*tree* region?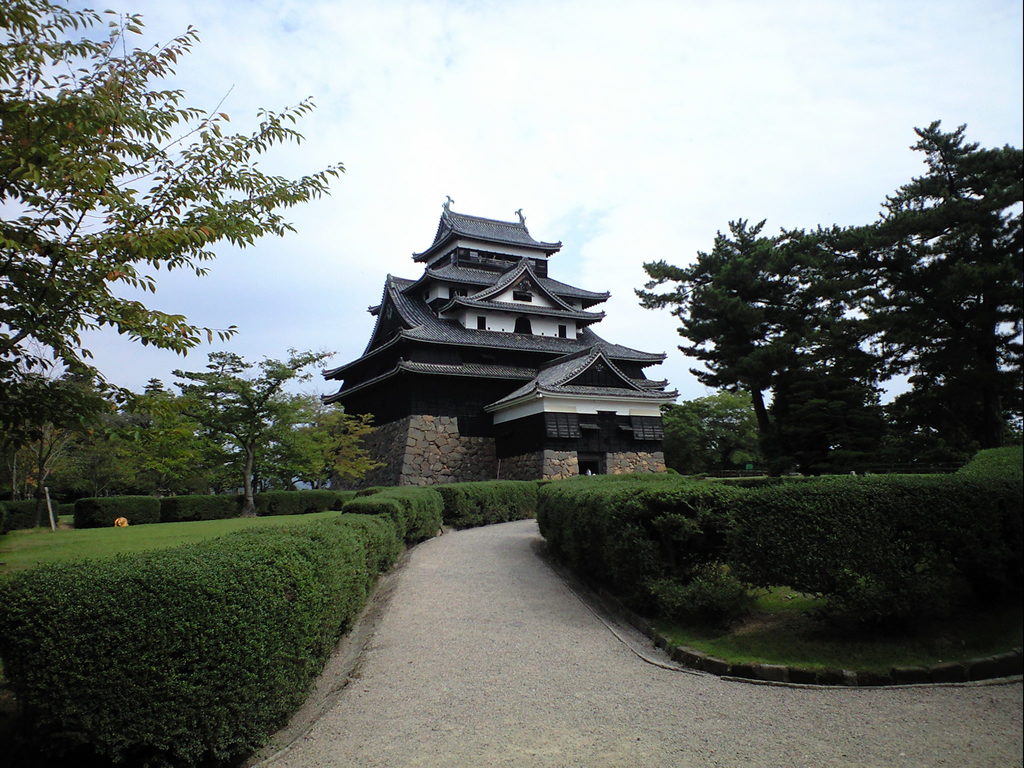
(0,0,349,386)
